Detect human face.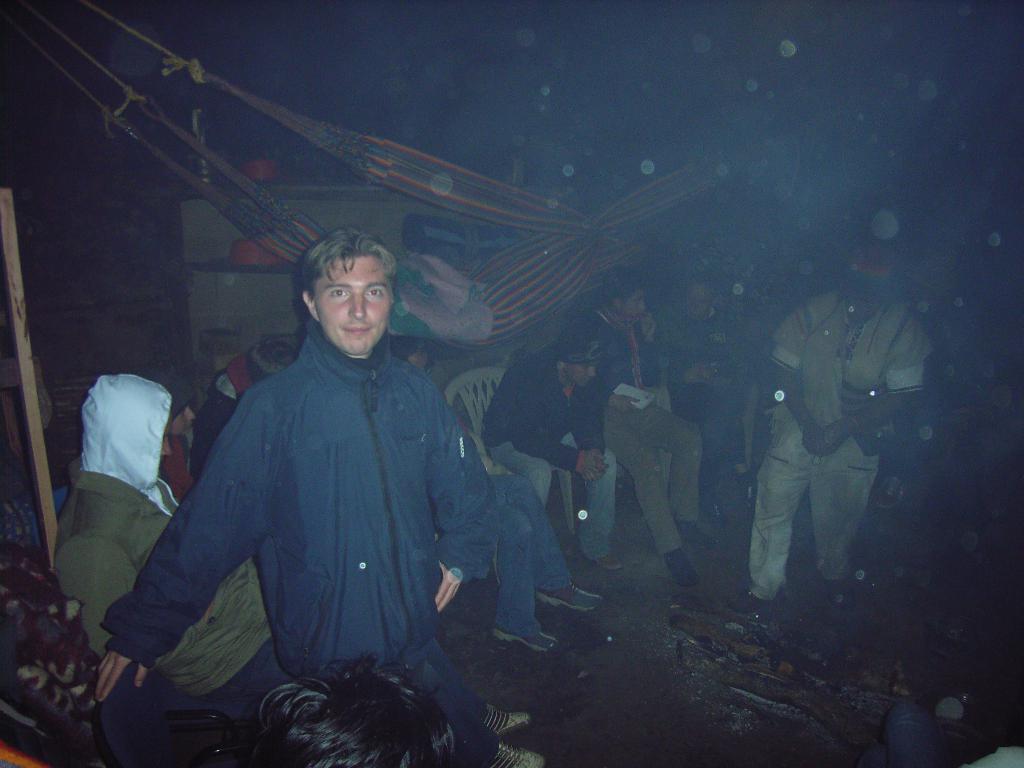
Detected at bbox(313, 257, 394, 358).
